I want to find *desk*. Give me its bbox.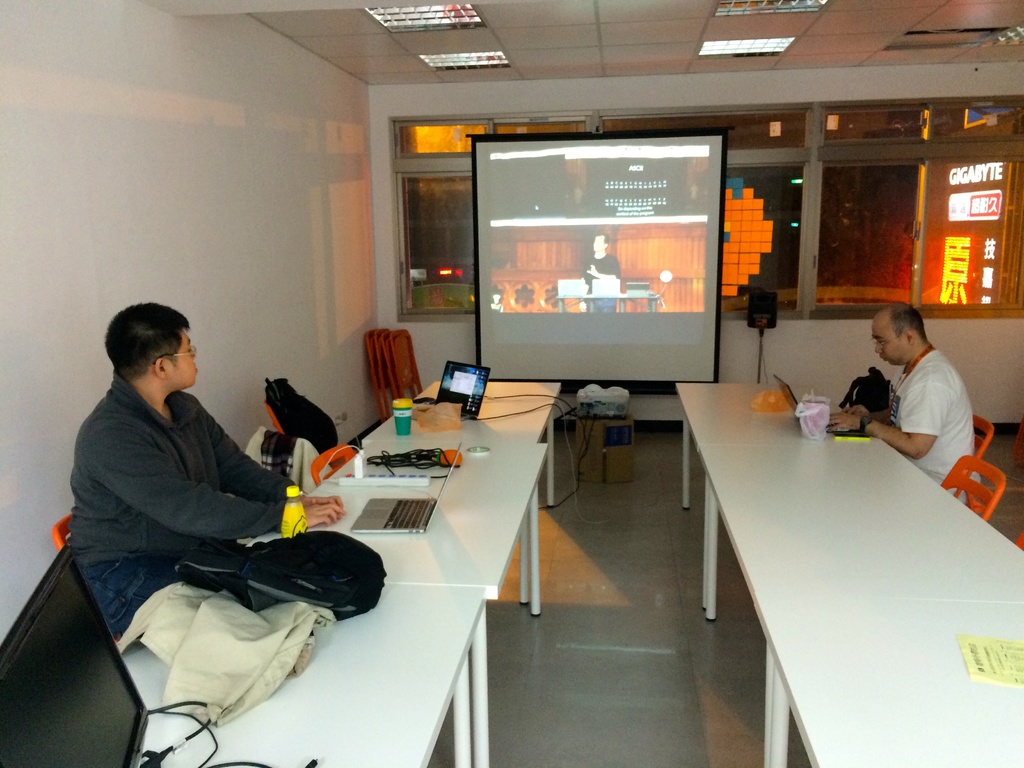
676:383:1023:767.
